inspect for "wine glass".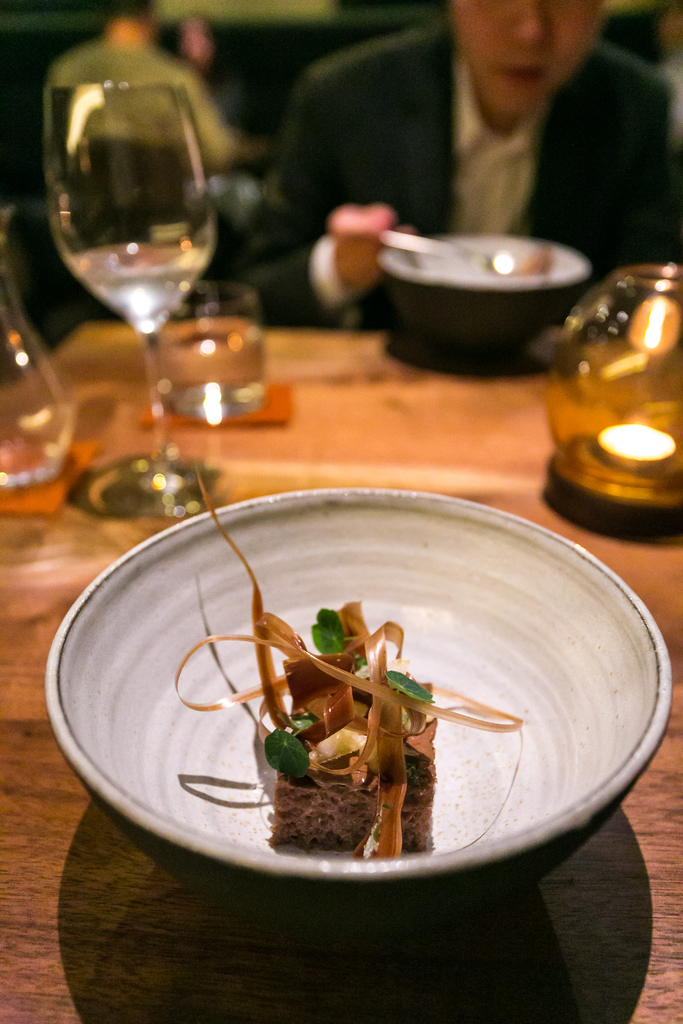
Inspection: [left=43, top=79, right=236, bottom=524].
